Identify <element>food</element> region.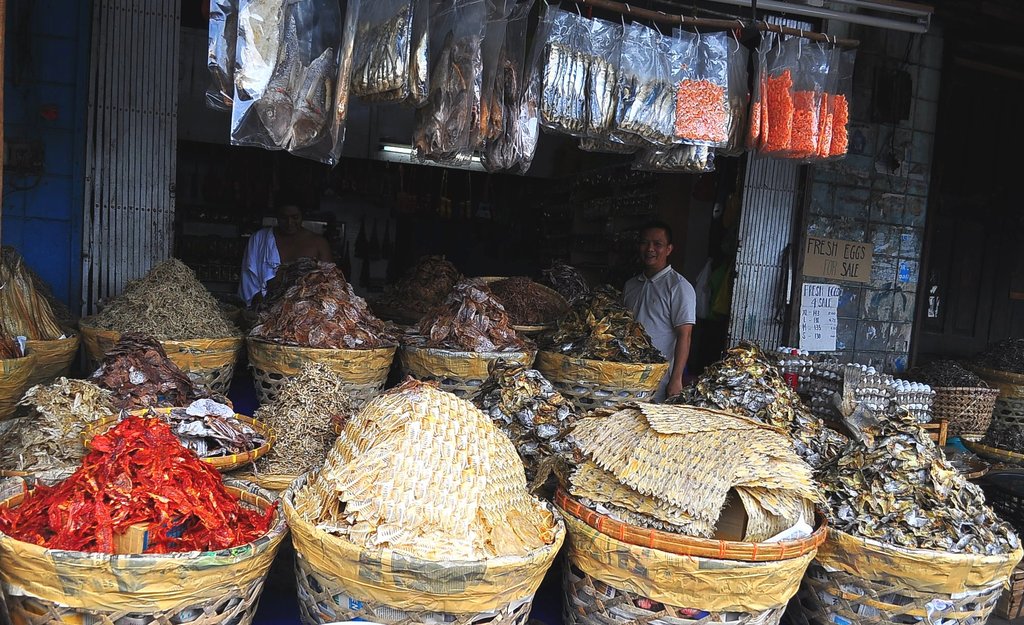
Region: <bbox>907, 411, 929, 423</bbox>.
